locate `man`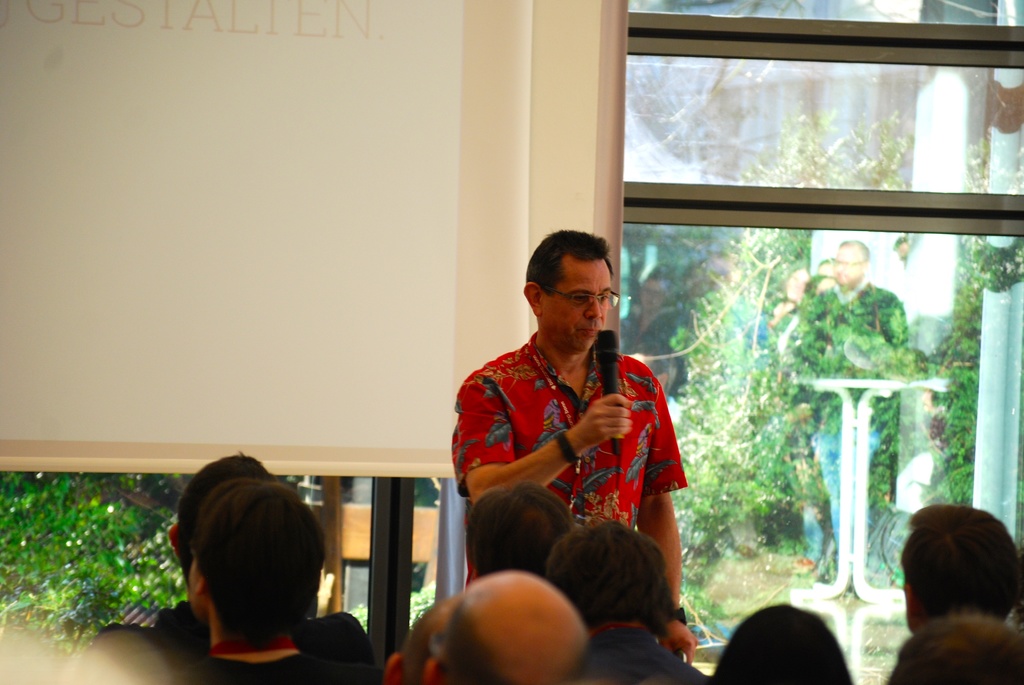
locate(428, 571, 591, 684)
